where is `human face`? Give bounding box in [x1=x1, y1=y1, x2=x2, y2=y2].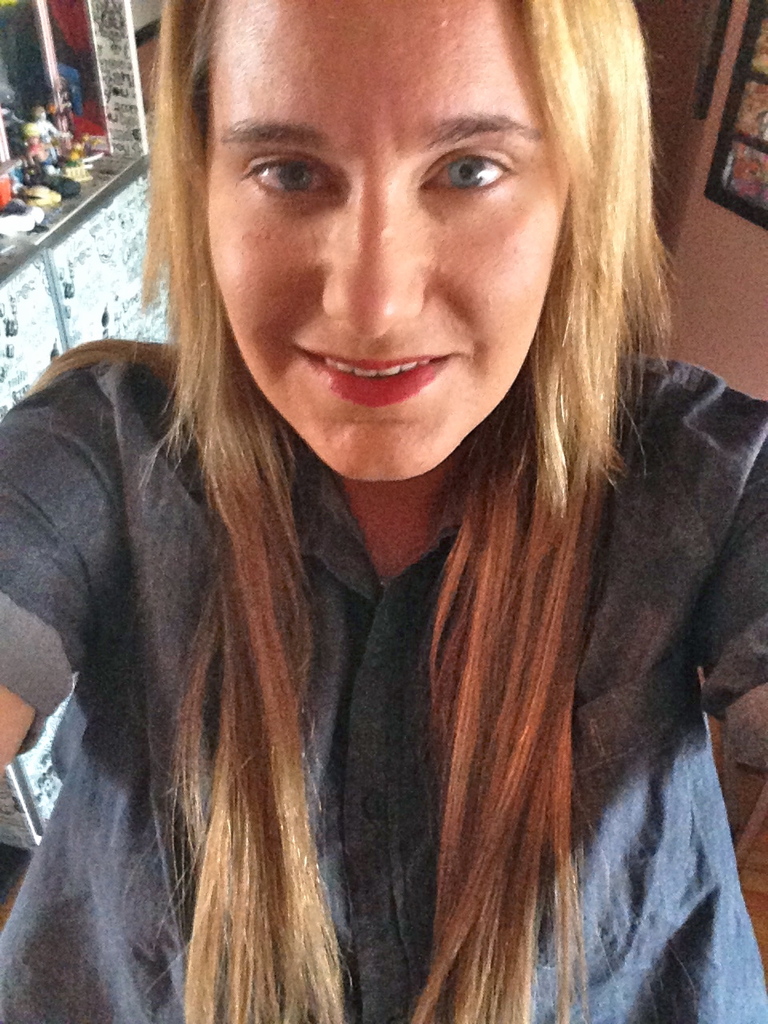
[x1=212, y1=0, x2=566, y2=482].
